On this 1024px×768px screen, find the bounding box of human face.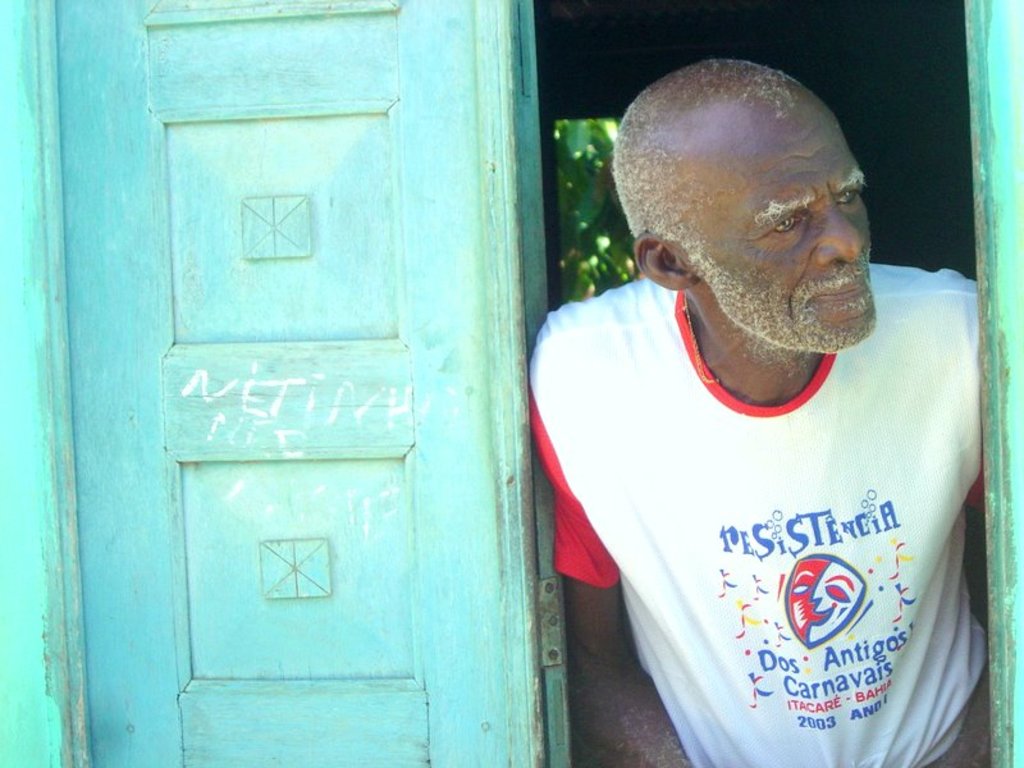
Bounding box: rect(685, 115, 881, 358).
